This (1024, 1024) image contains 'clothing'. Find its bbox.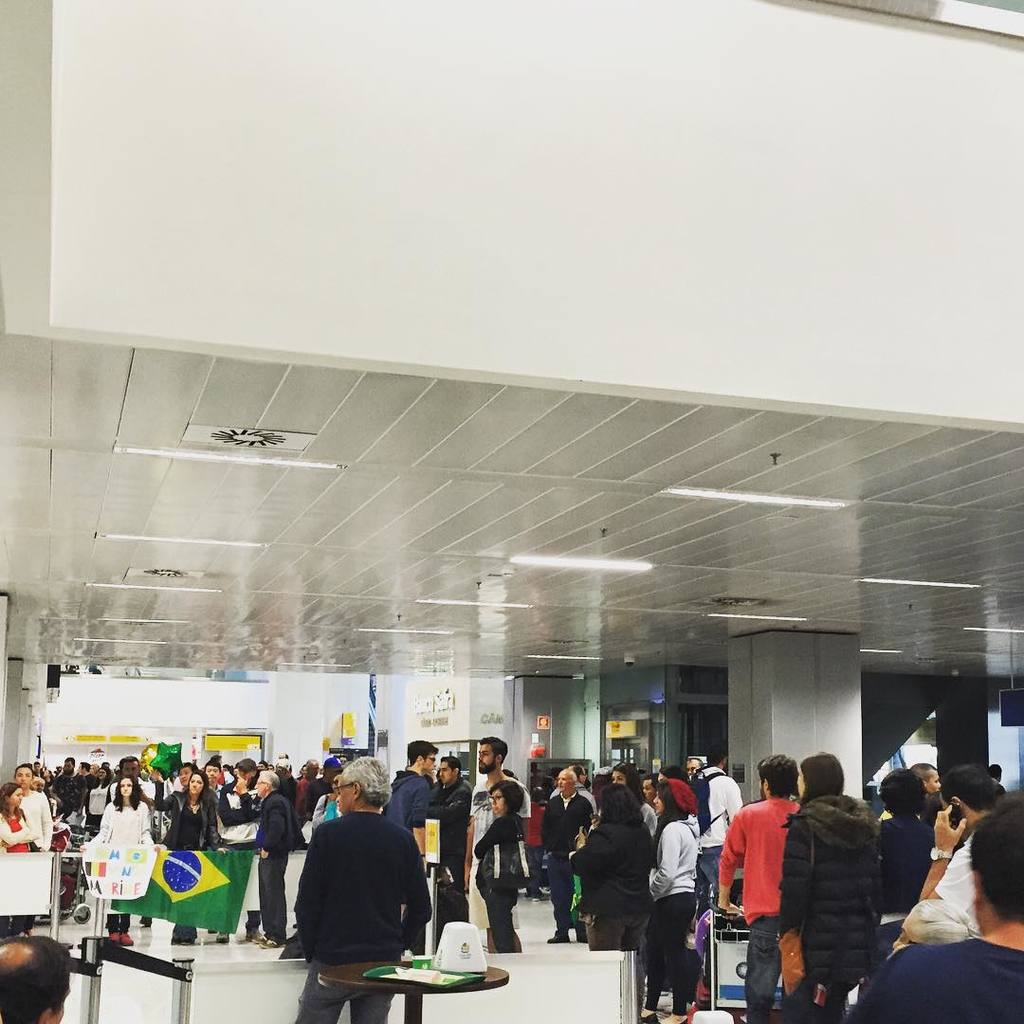
box(571, 820, 653, 904).
